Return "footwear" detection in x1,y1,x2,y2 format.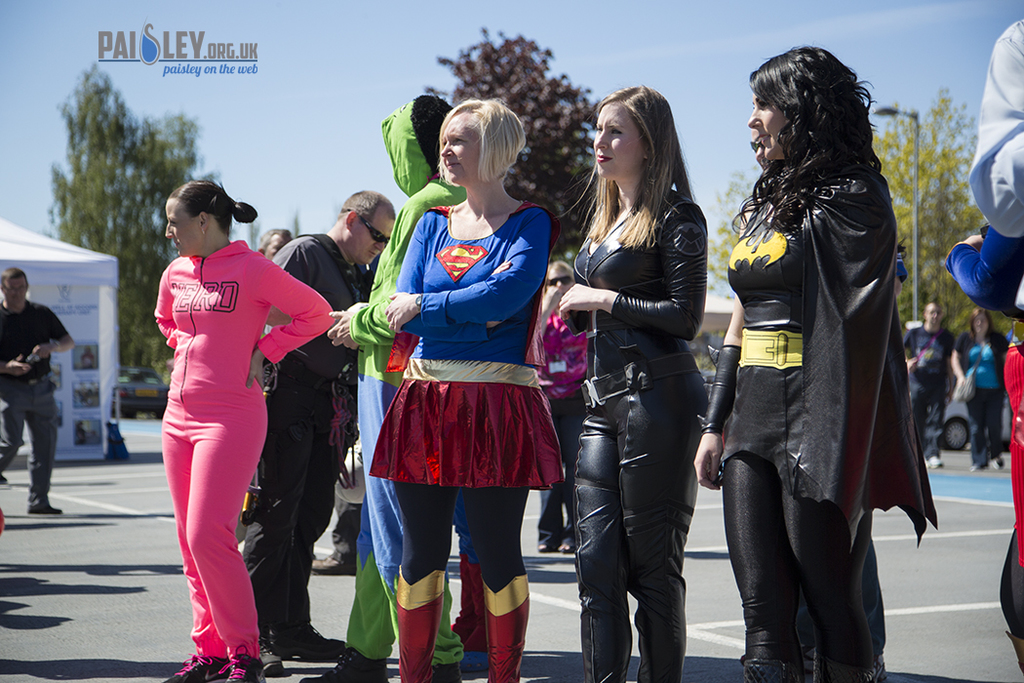
24,493,69,520.
